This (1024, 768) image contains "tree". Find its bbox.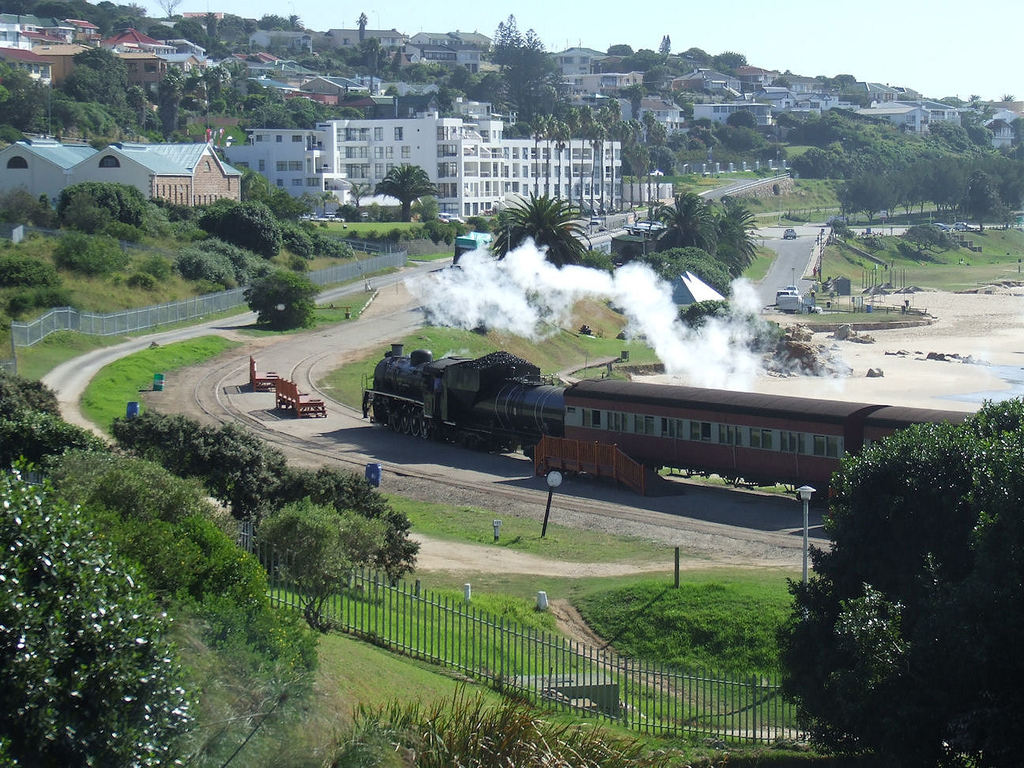
Rect(574, 103, 595, 216).
